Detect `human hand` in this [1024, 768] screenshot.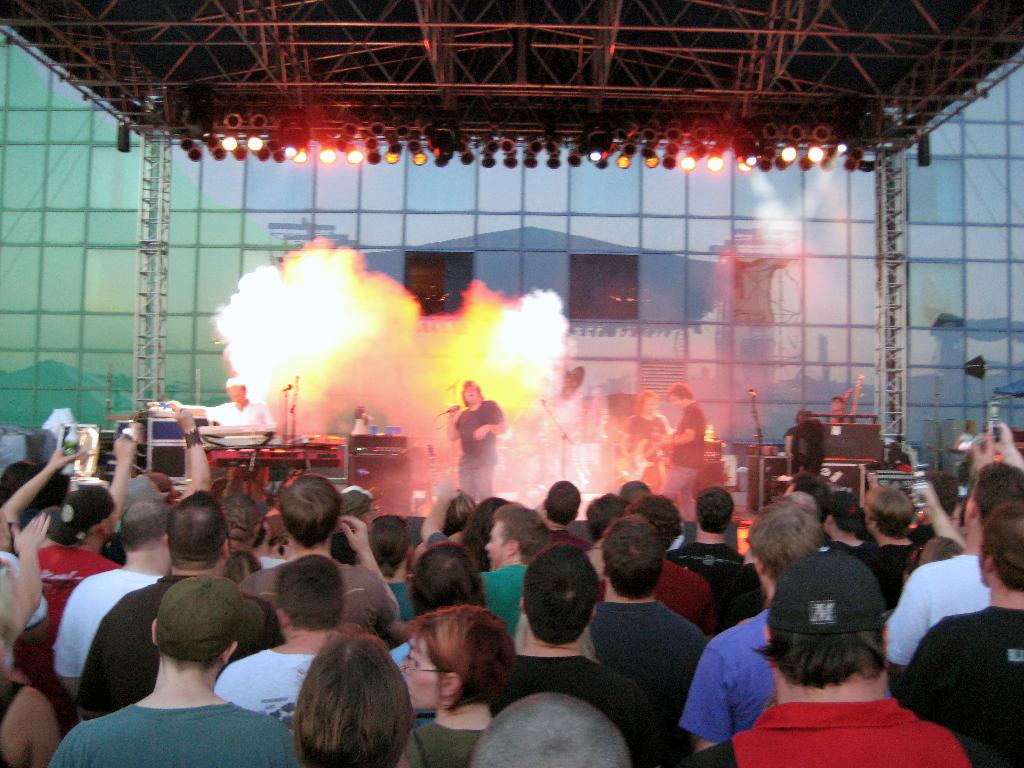
Detection: 984,422,1014,452.
